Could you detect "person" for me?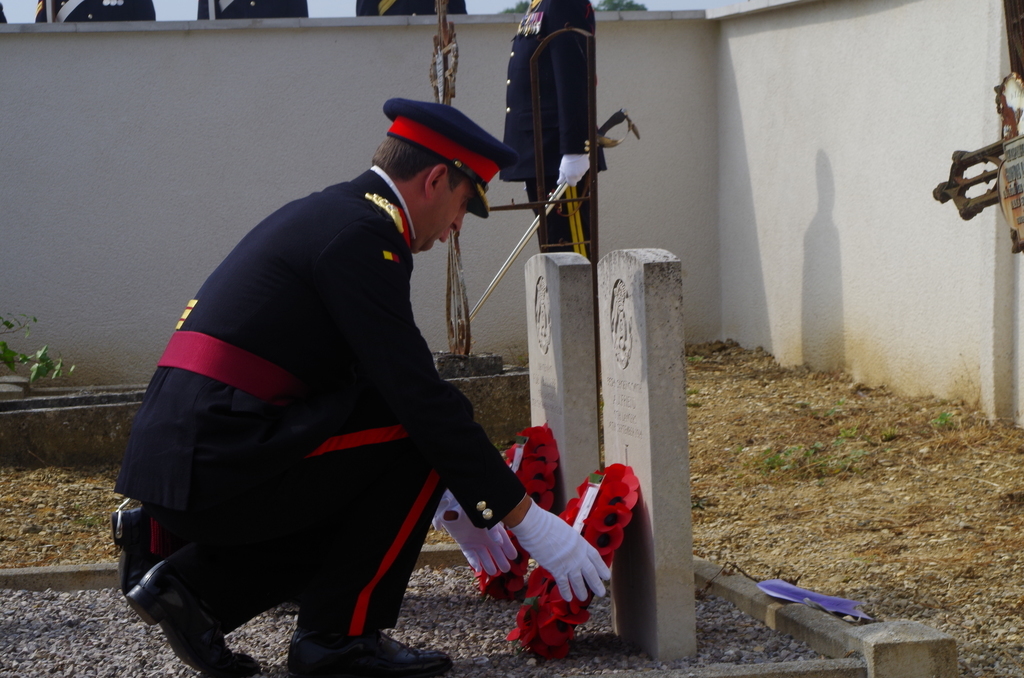
Detection result: {"x1": 359, "y1": 0, "x2": 469, "y2": 17}.
